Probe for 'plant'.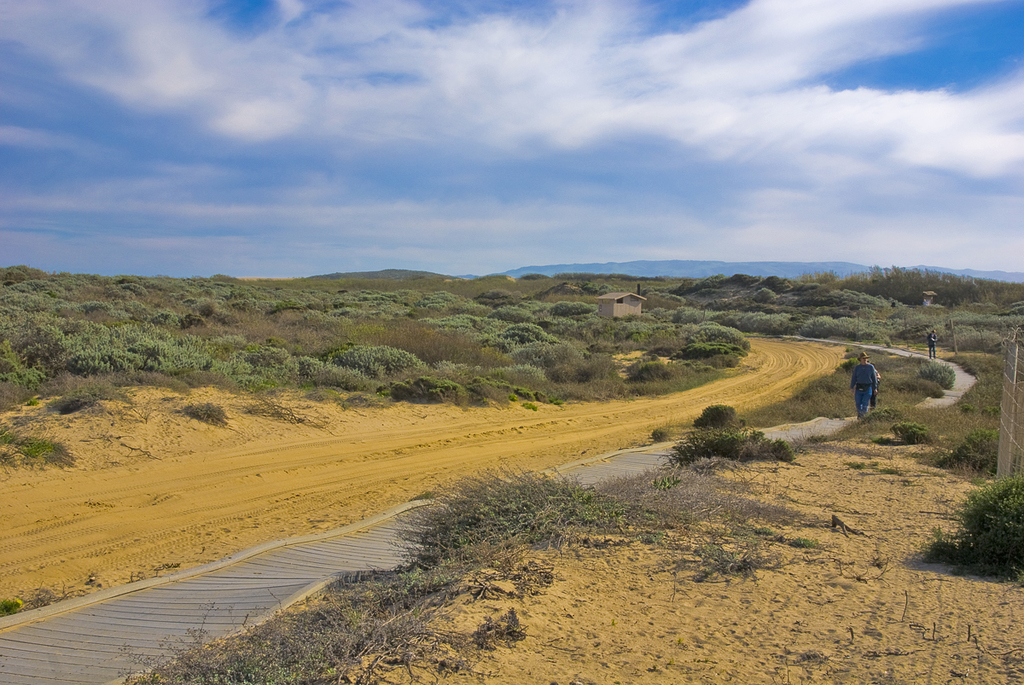
Probe result: [left=701, top=399, right=734, bottom=423].
